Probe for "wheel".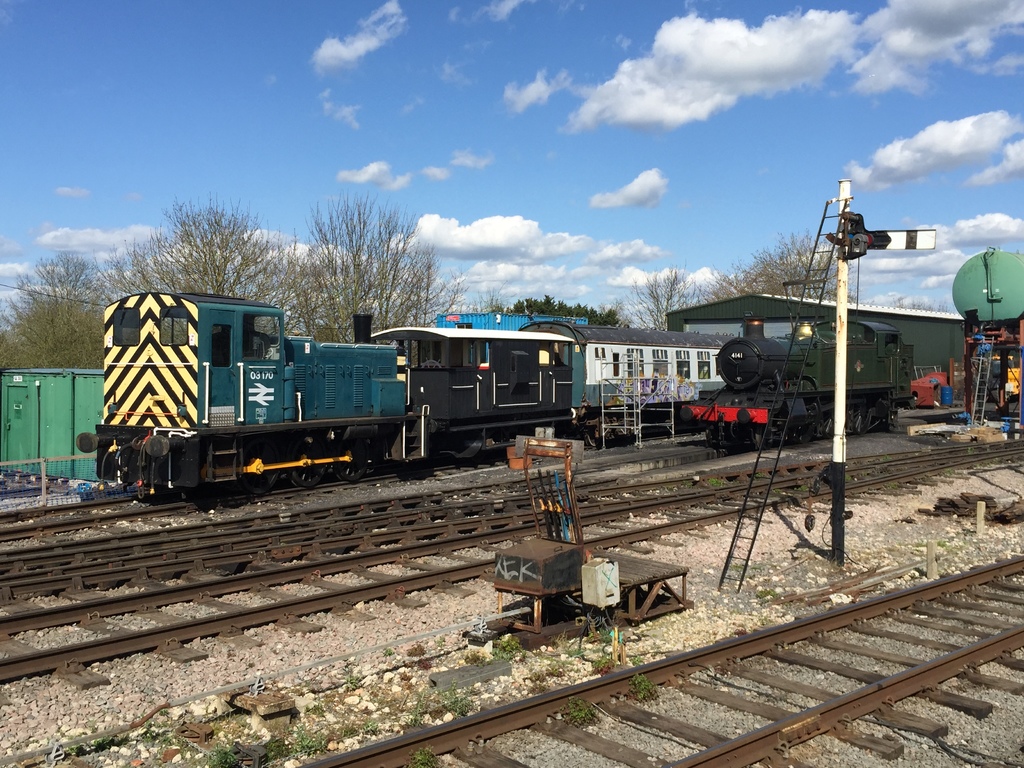
Probe result: x1=243 y1=470 x2=276 y2=494.
